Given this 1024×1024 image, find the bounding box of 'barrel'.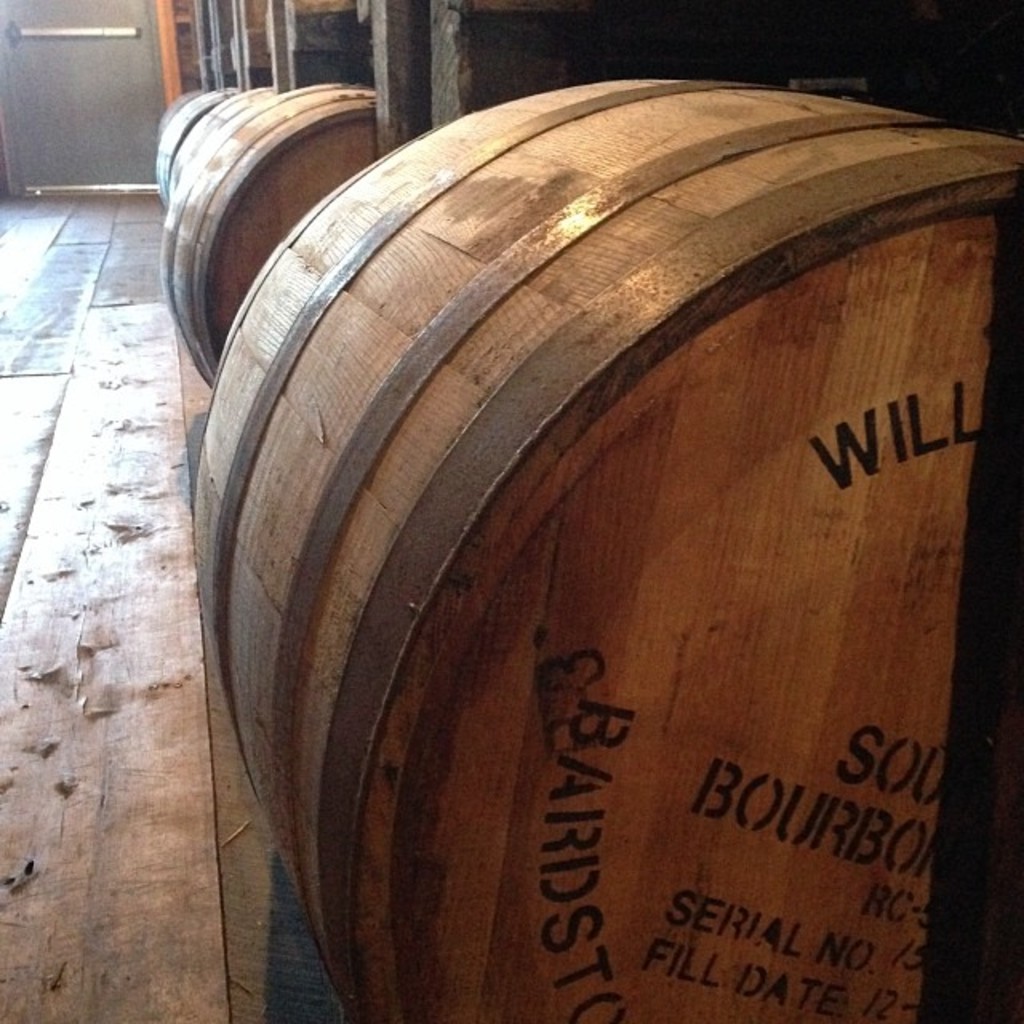
crop(168, 85, 275, 187).
